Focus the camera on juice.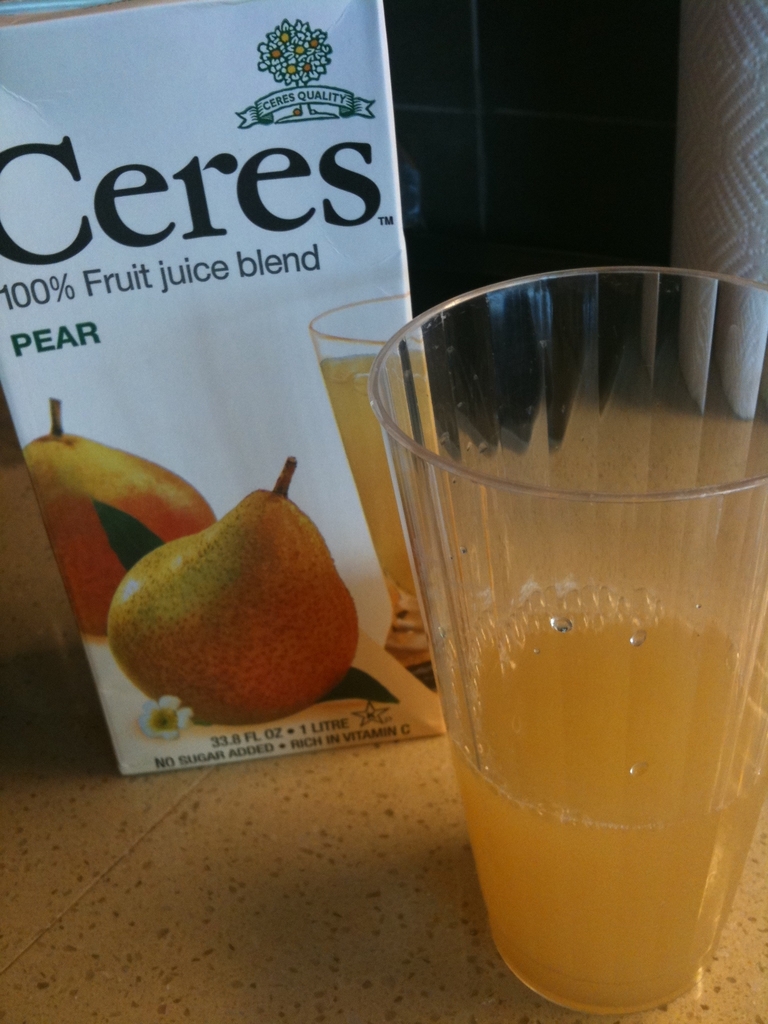
Focus region: [left=319, top=340, right=447, bottom=614].
